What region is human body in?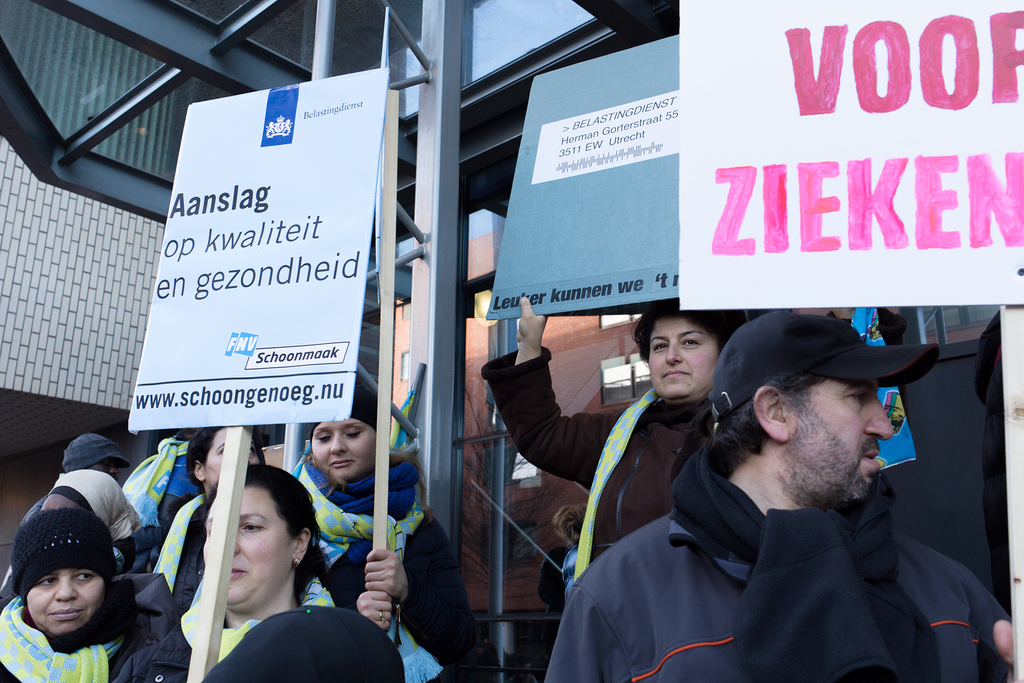
region(561, 341, 1000, 679).
